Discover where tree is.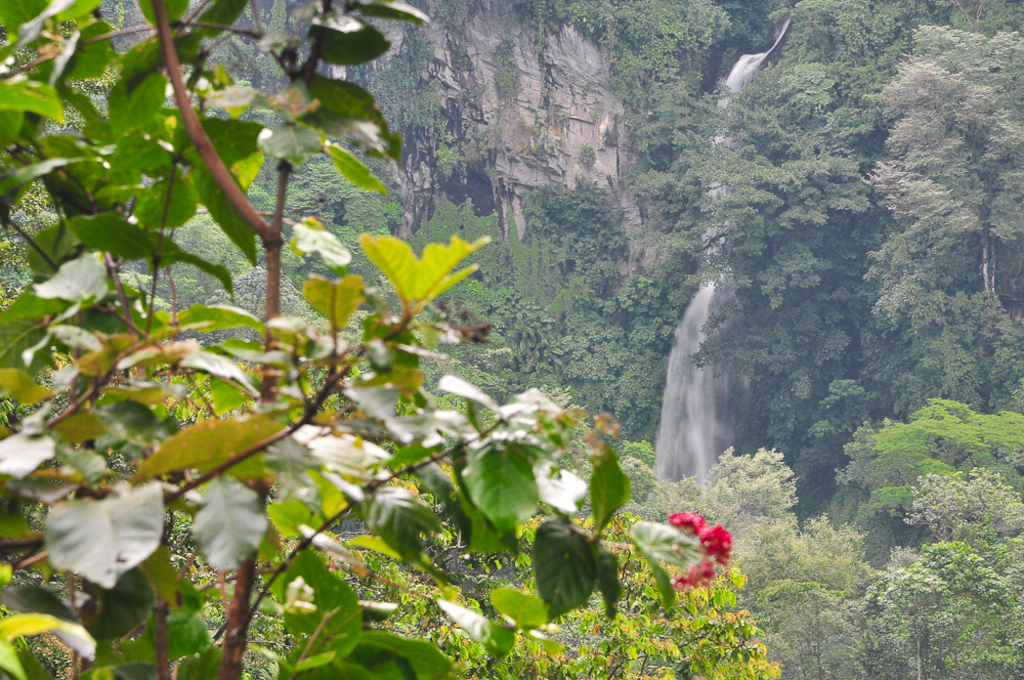
Discovered at crop(0, 0, 733, 679).
